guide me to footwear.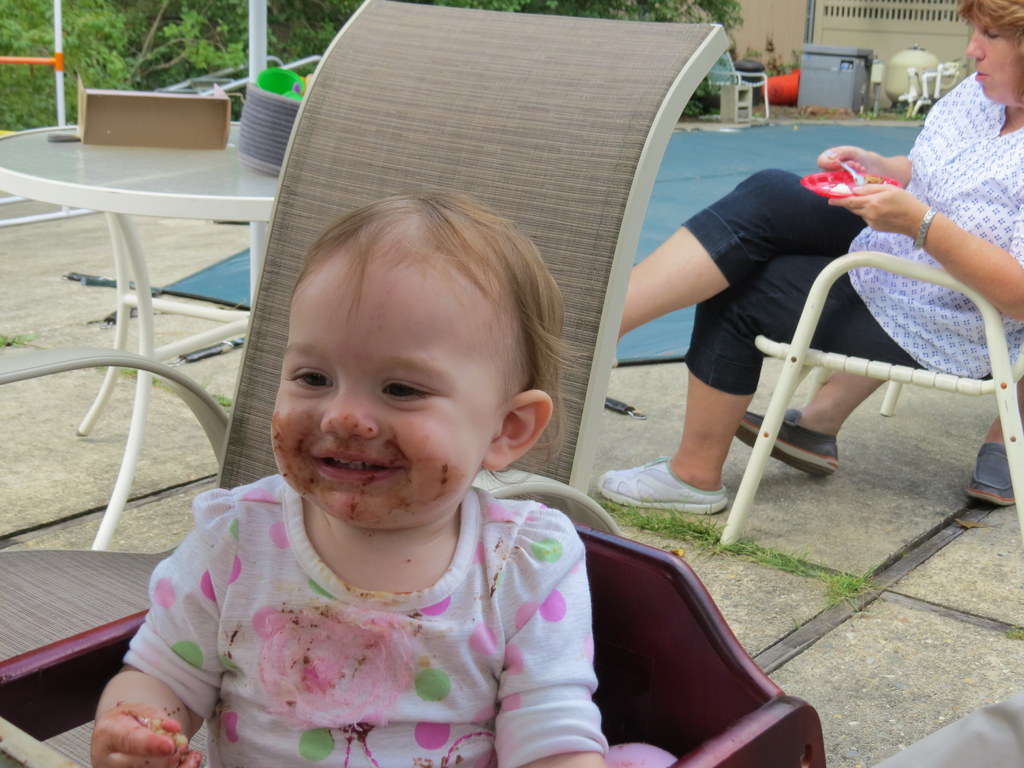
Guidance: [x1=964, y1=440, x2=1014, y2=512].
